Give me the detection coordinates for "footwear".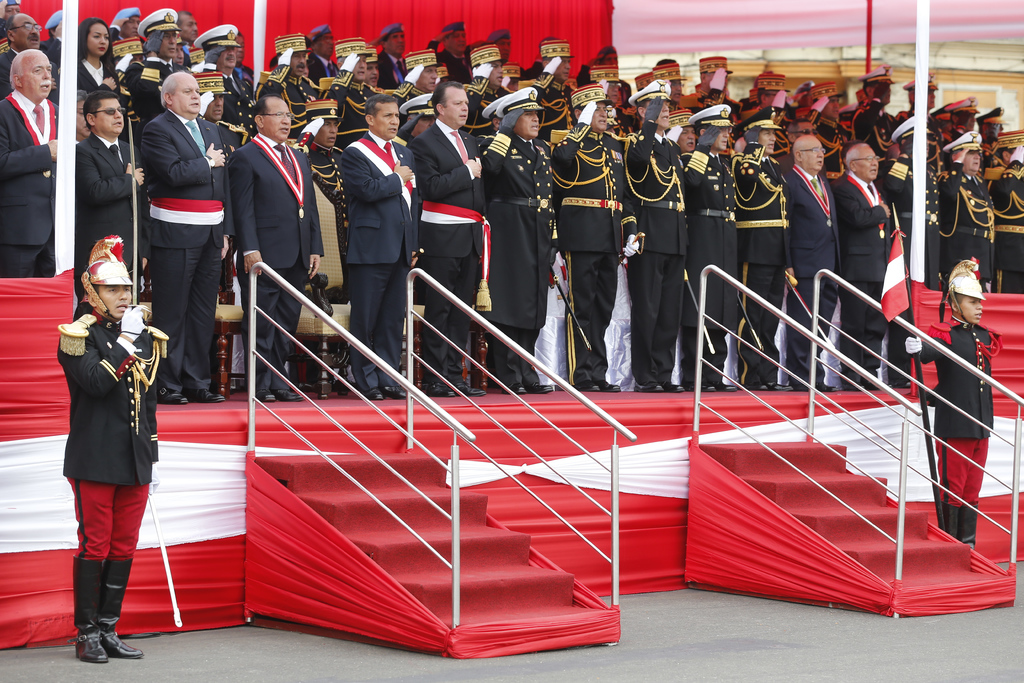
l=252, t=388, r=268, b=407.
